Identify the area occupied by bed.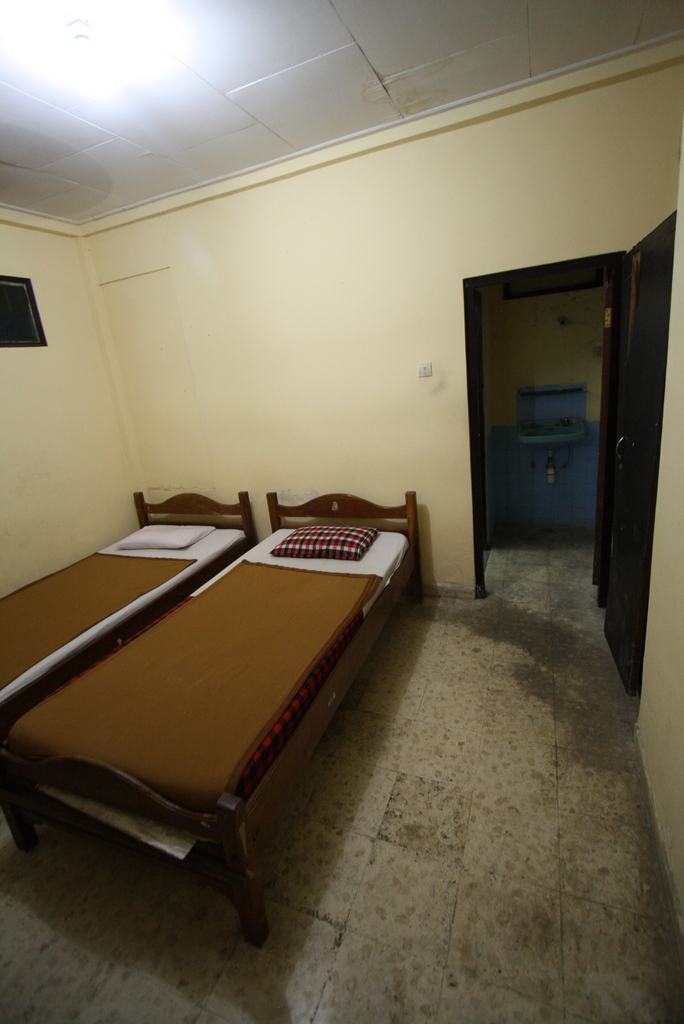
Area: x1=0 y1=490 x2=416 y2=941.
